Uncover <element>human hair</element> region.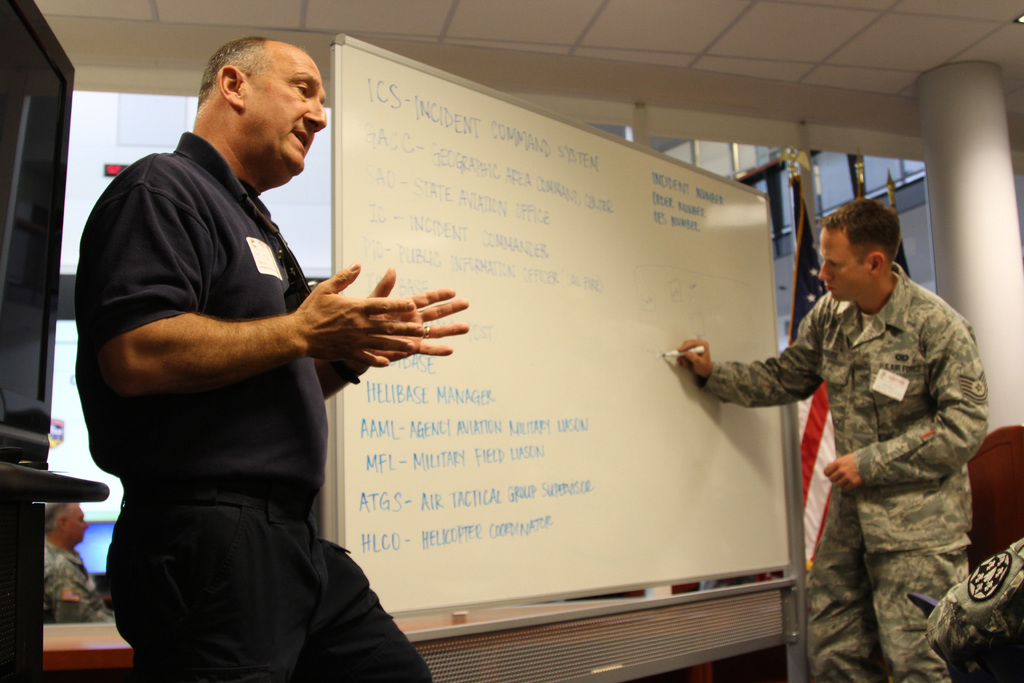
Uncovered: 817,195,911,282.
